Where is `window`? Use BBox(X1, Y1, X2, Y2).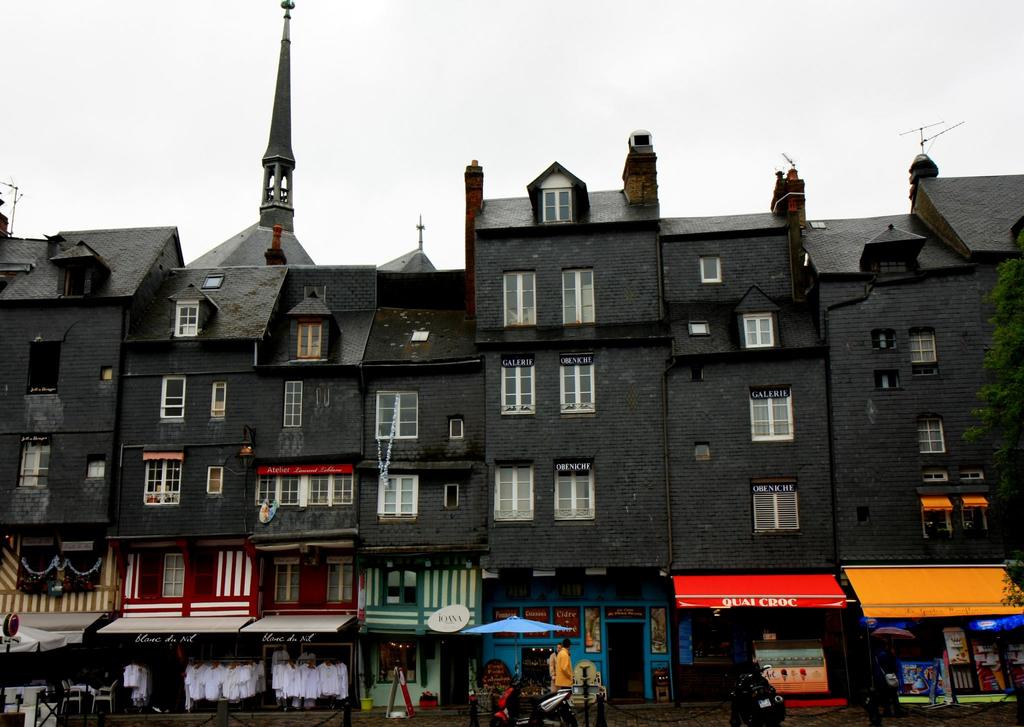
BBox(555, 459, 597, 520).
